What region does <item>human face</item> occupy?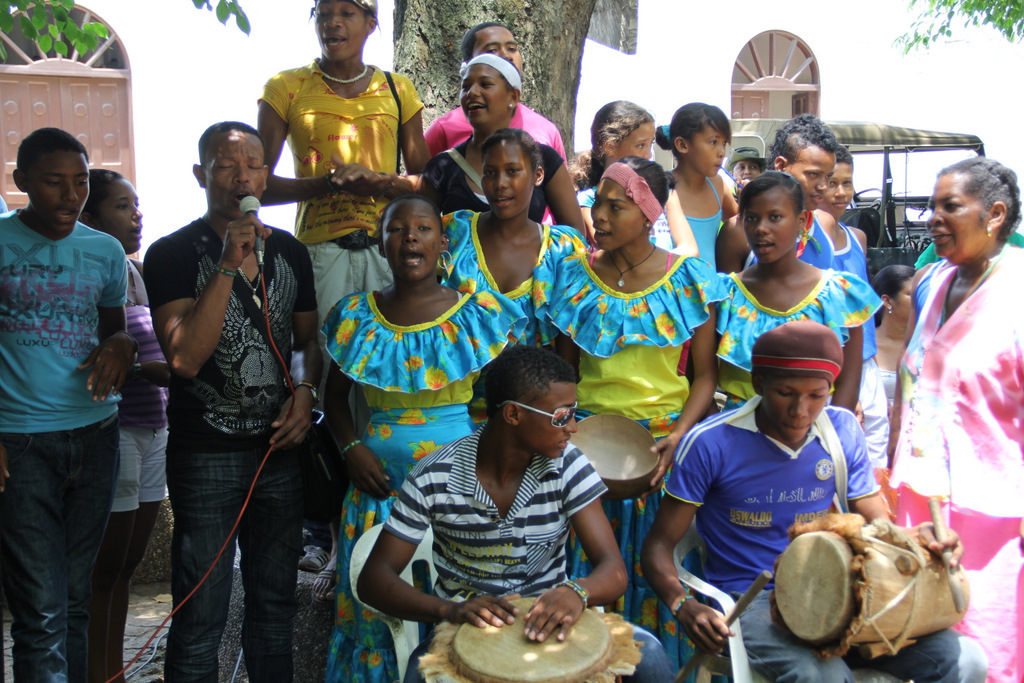
(929,171,985,259).
